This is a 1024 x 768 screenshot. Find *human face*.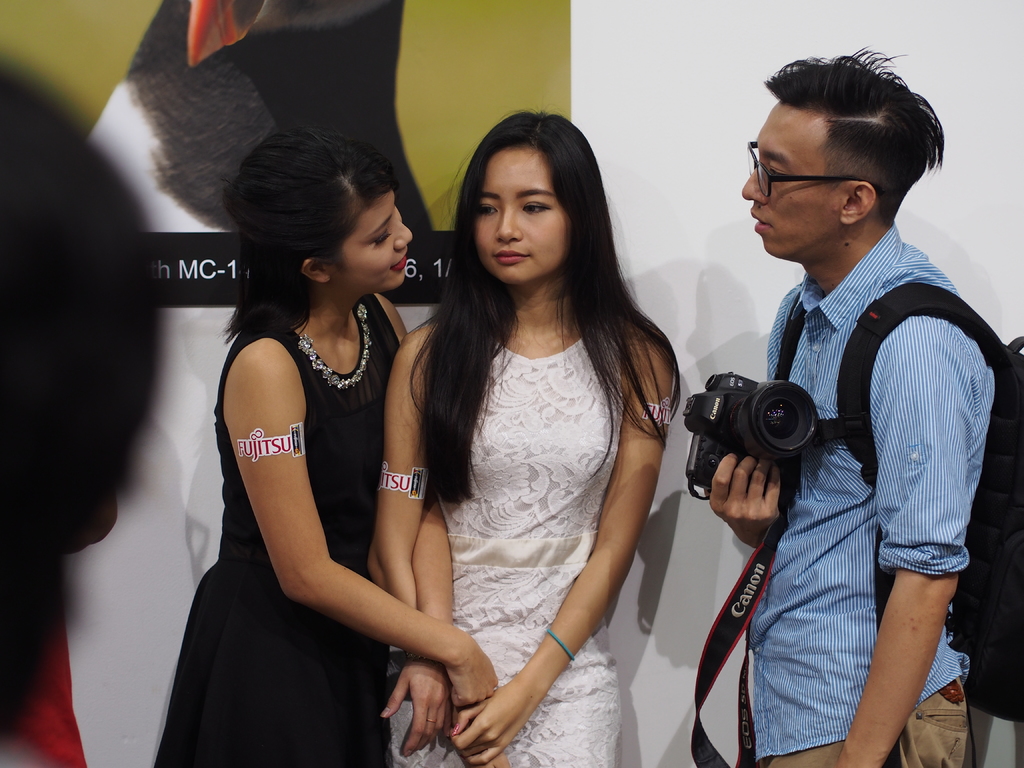
Bounding box: 330,180,416,291.
